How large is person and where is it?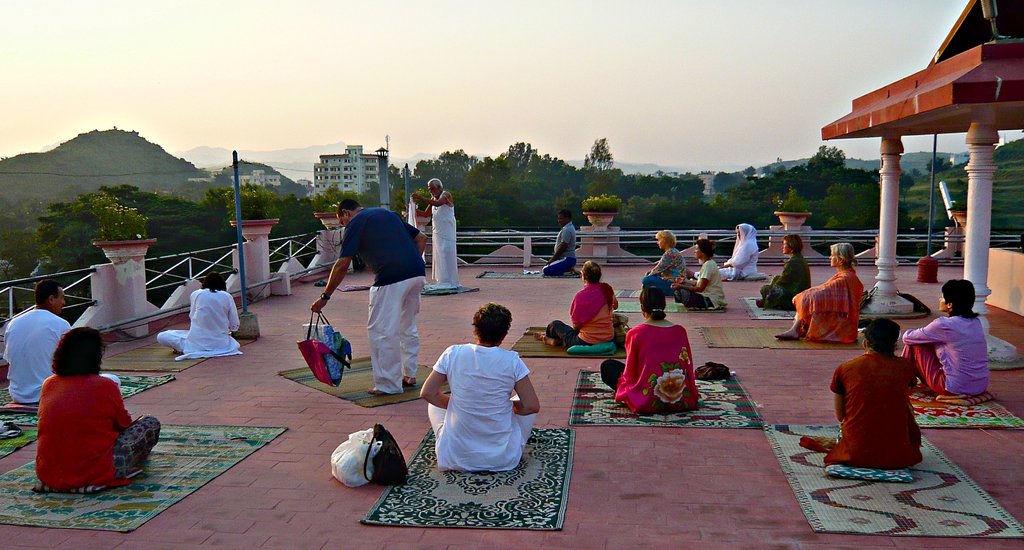
Bounding box: (900,277,988,399).
